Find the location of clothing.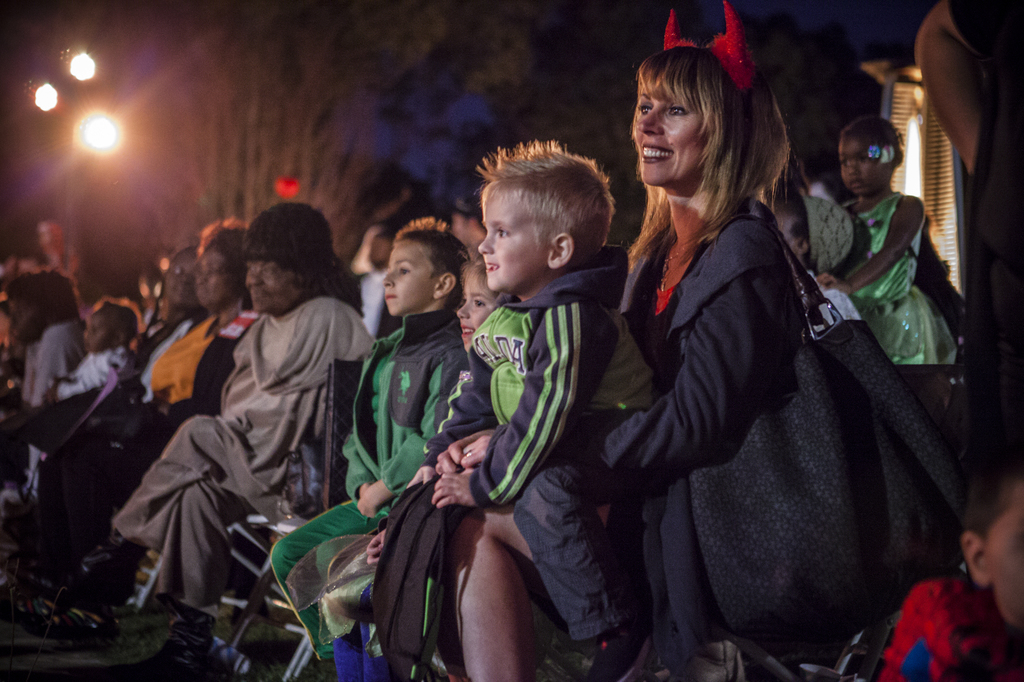
Location: 101, 299, 195, 396.
